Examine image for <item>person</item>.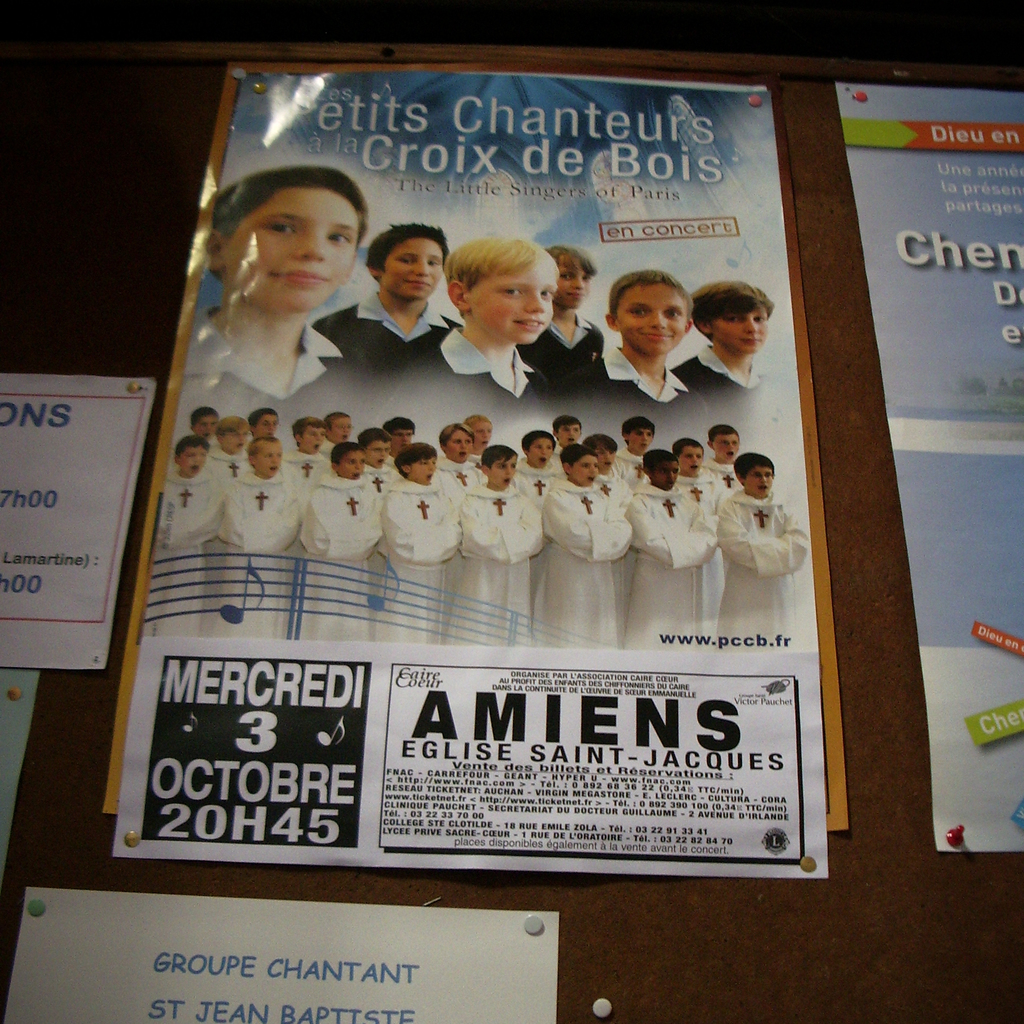
Examination result: box(673, 285, 813, 466).
